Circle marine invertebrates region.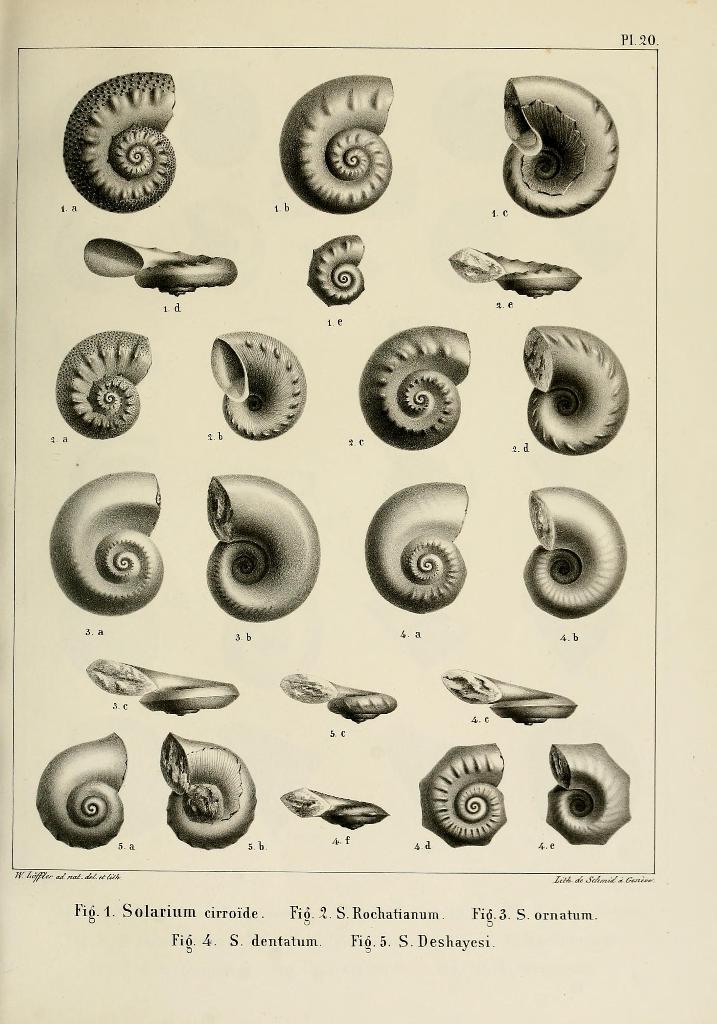
Region: [357,469,490,620].
